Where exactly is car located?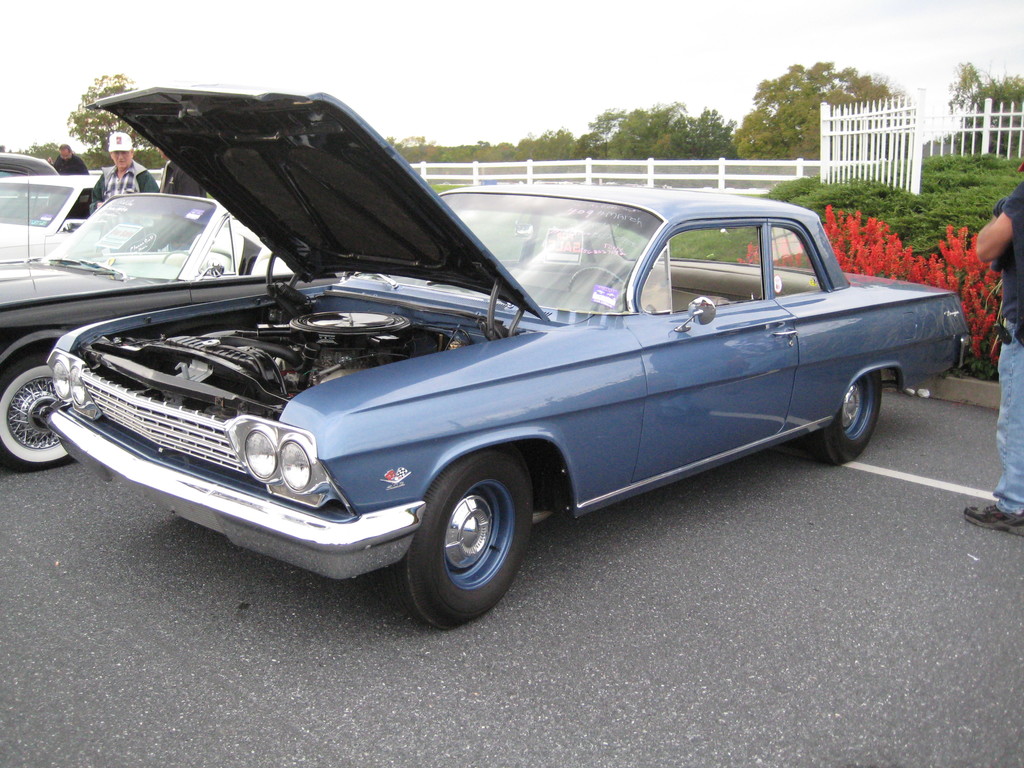
Its bounding box is bbox=[0, 191, 293, 469].
